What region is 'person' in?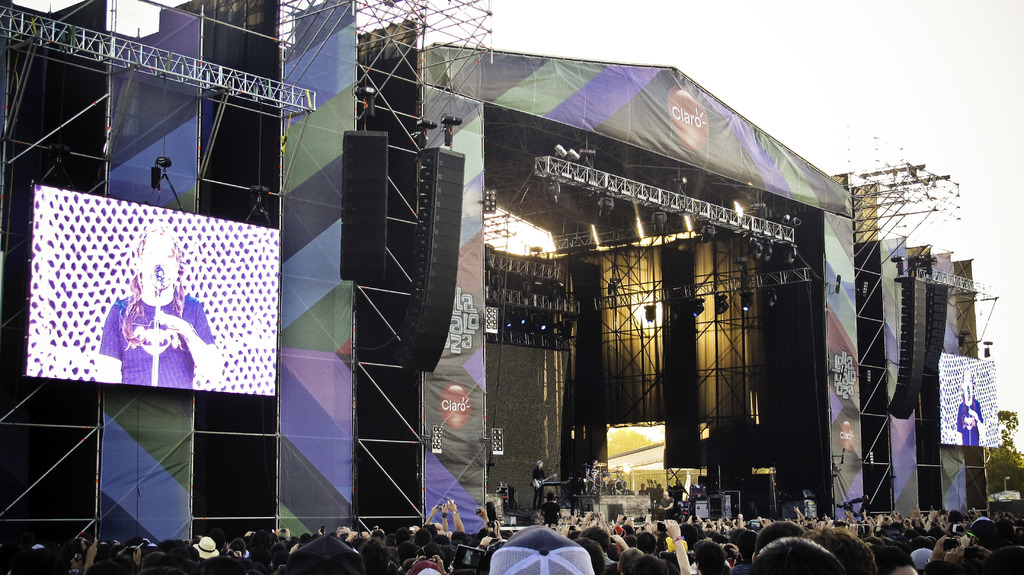
(954, 366, 985, 446).
